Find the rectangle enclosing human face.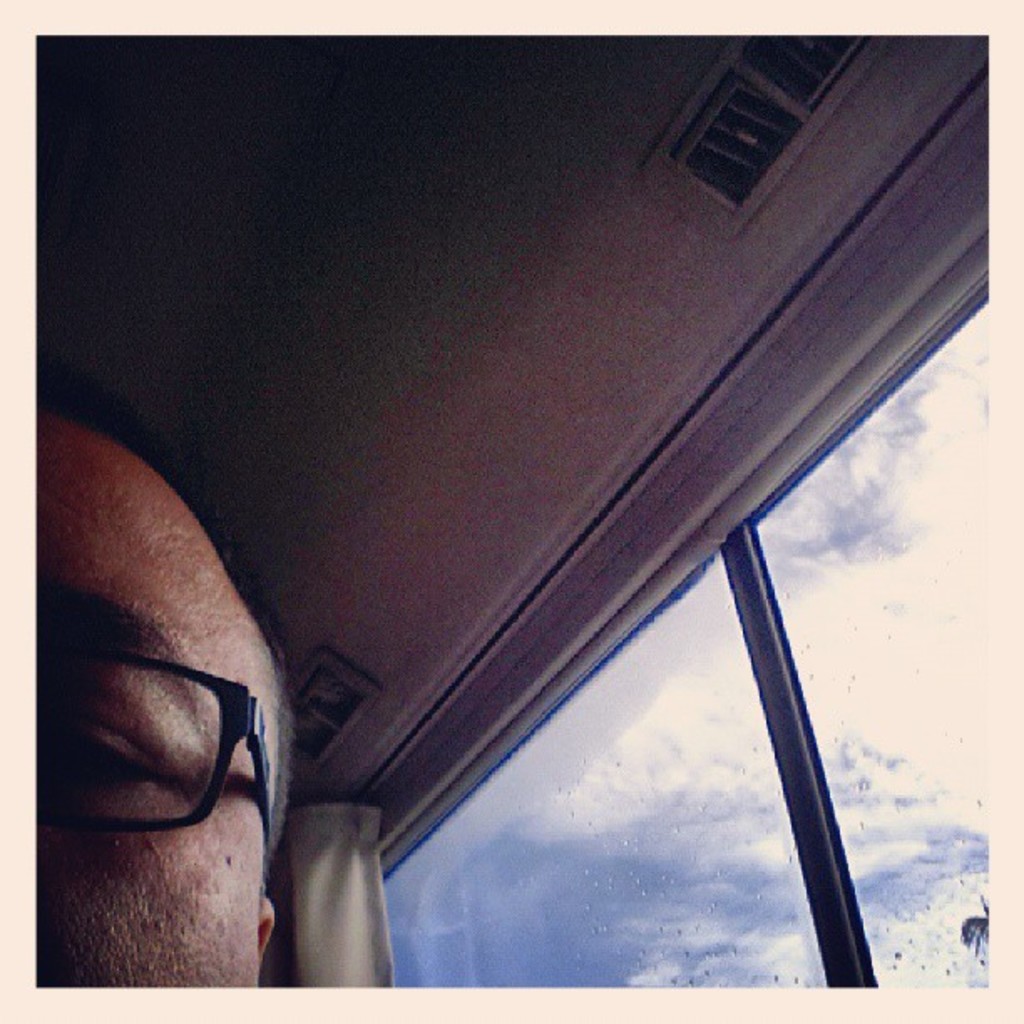
detection(35, 418, 281, 991).
